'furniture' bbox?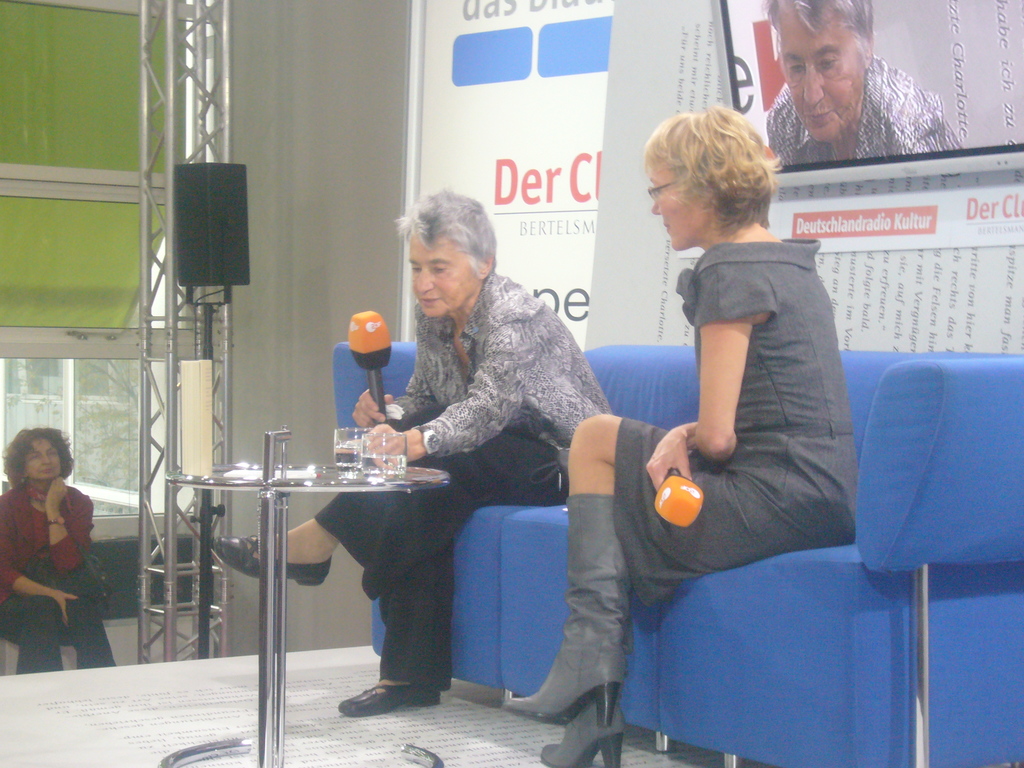
<region>0, 532, 215, 676</region>
